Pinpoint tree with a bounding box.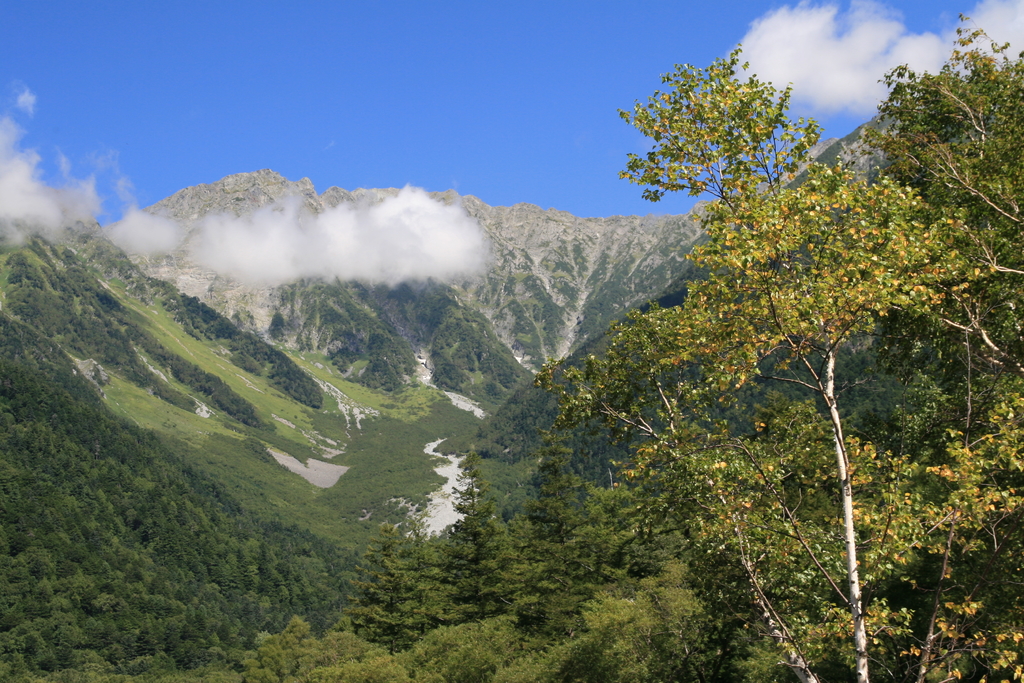
rect(432, 457, 508, 611).
